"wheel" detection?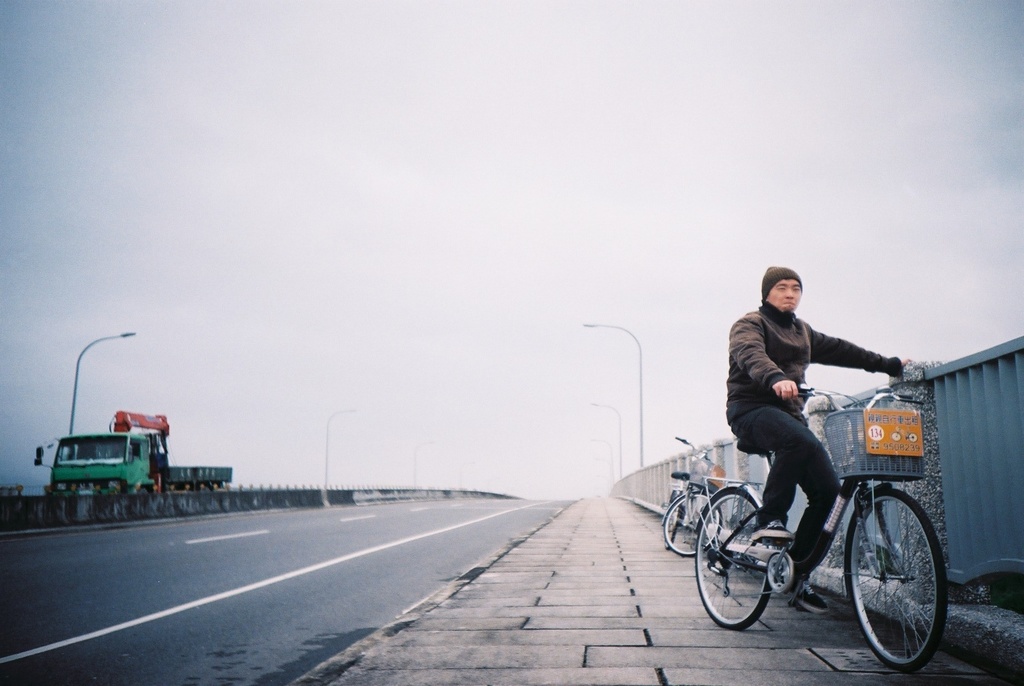
<region>851, 497, 943, 669</region>
